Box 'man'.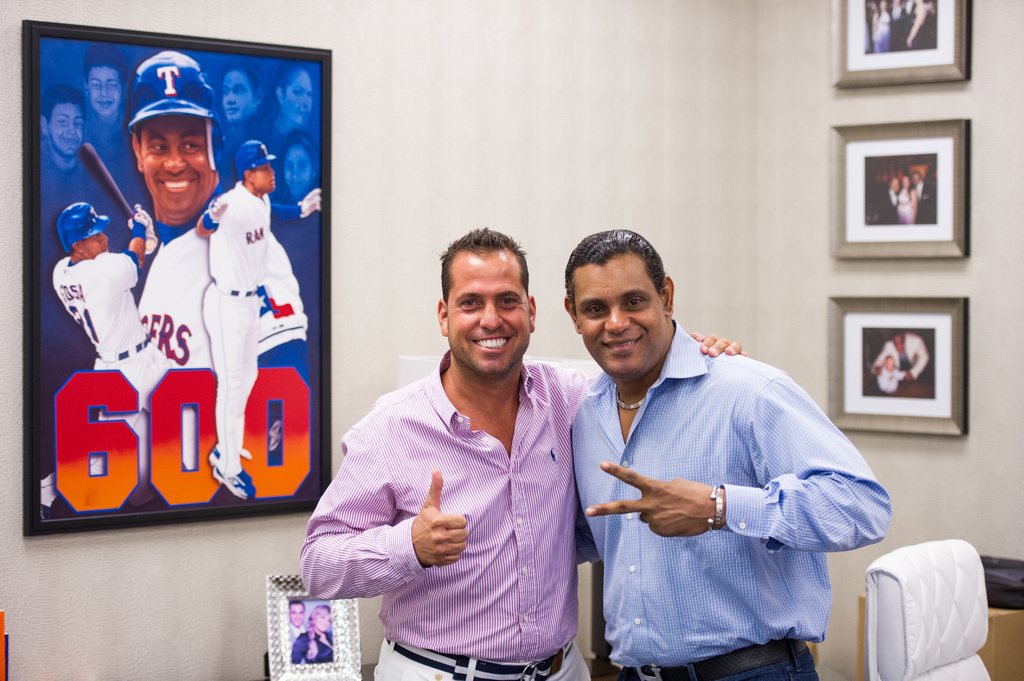
(left=51, top=204, right=204, bottom=467).
